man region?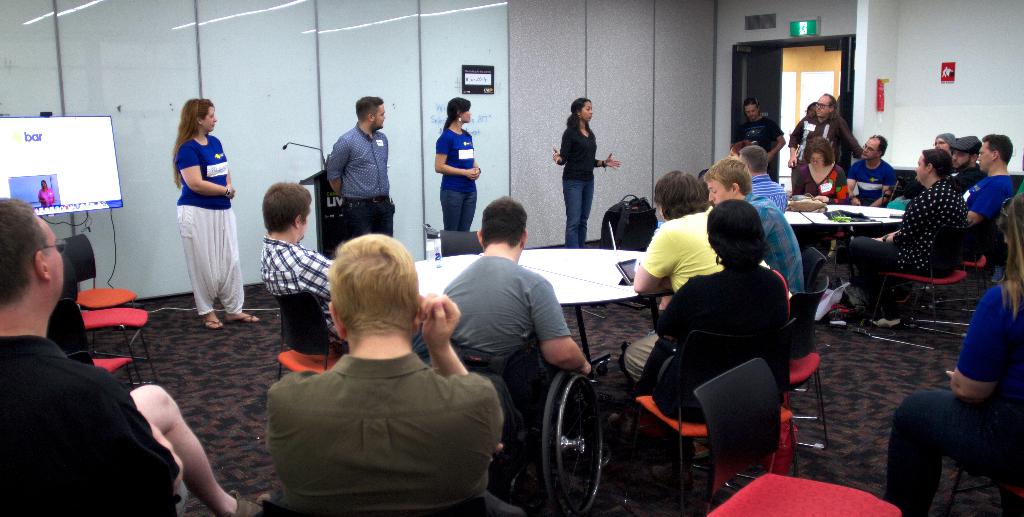
[737,144,788,217]
